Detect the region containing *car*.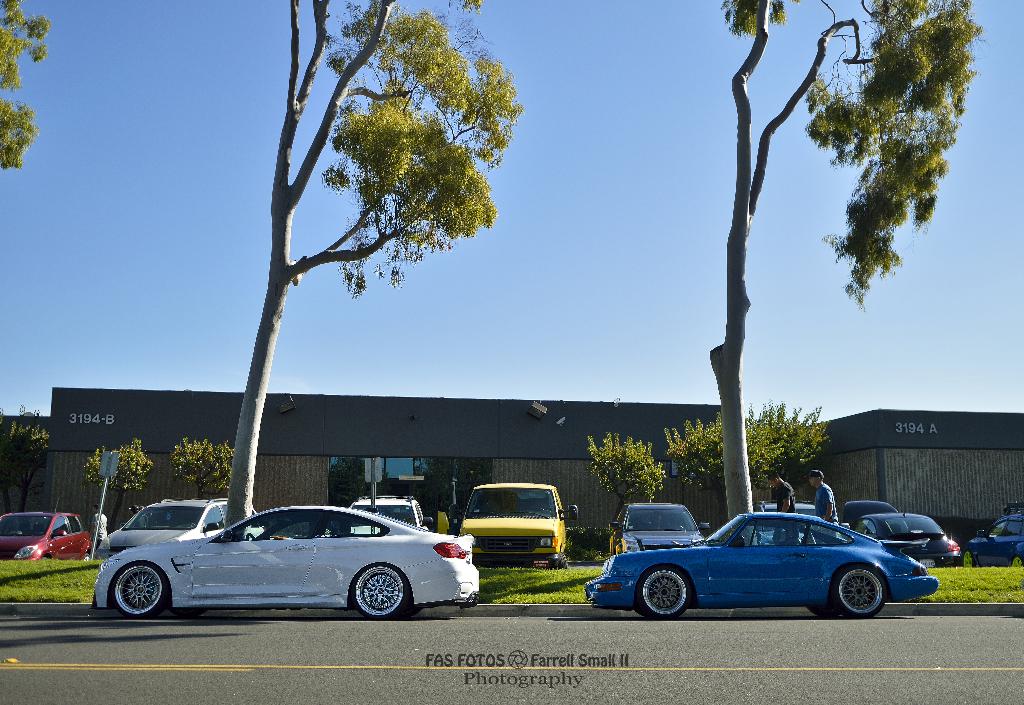
box(849, 505, 961, 573).
